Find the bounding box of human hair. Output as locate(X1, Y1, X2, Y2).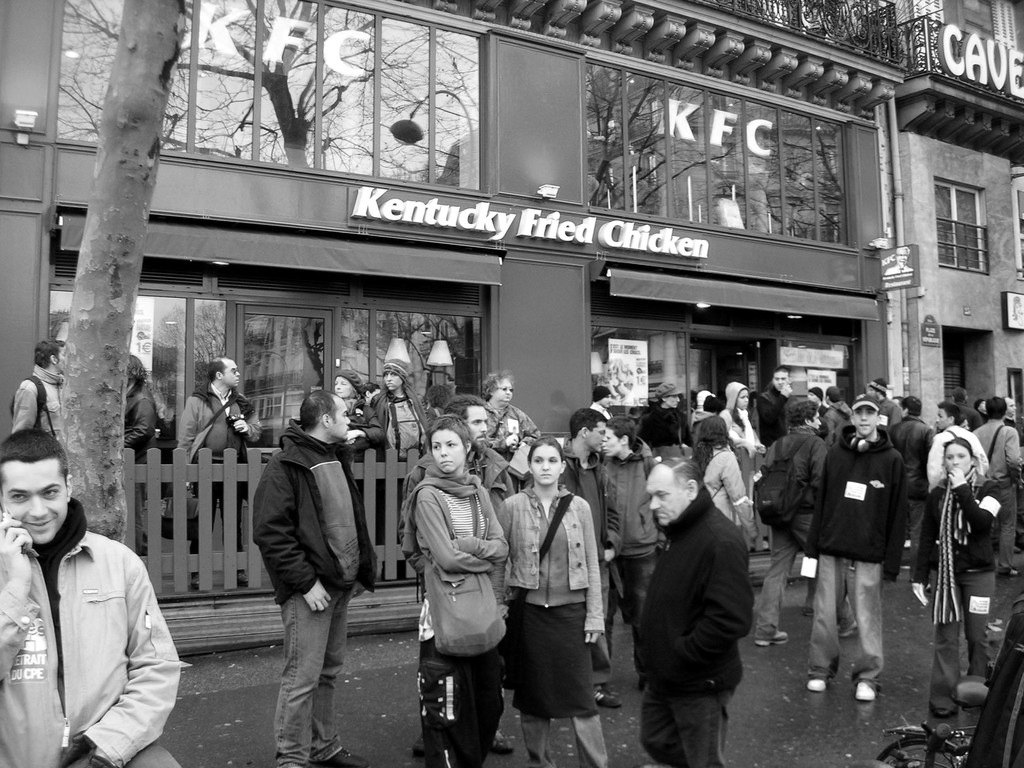
locate(130, 355, 146, 384).
